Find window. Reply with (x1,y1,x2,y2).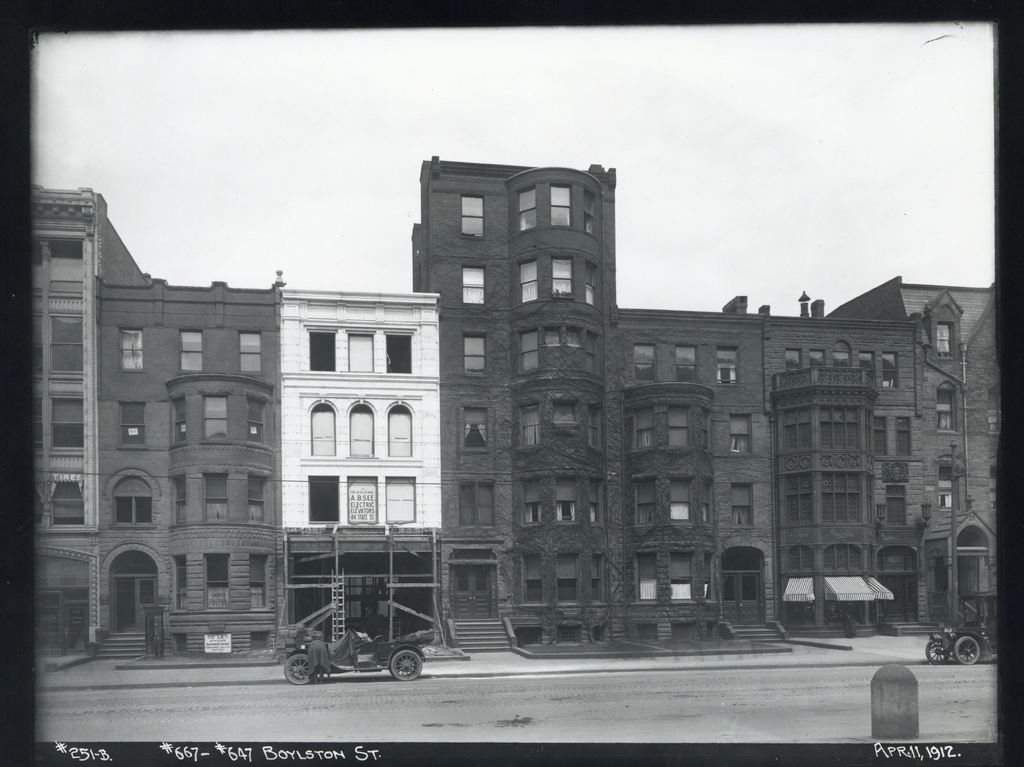
(383,474,415,522).
